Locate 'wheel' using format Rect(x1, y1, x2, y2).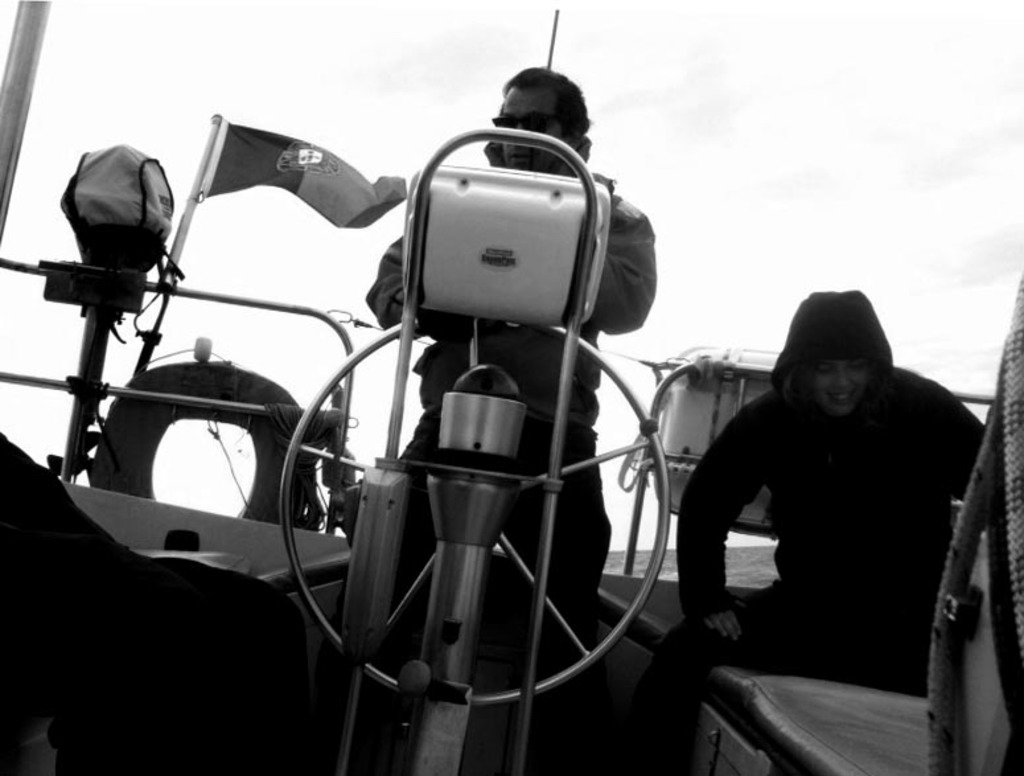
Rect(272, 321, 665, 711).
